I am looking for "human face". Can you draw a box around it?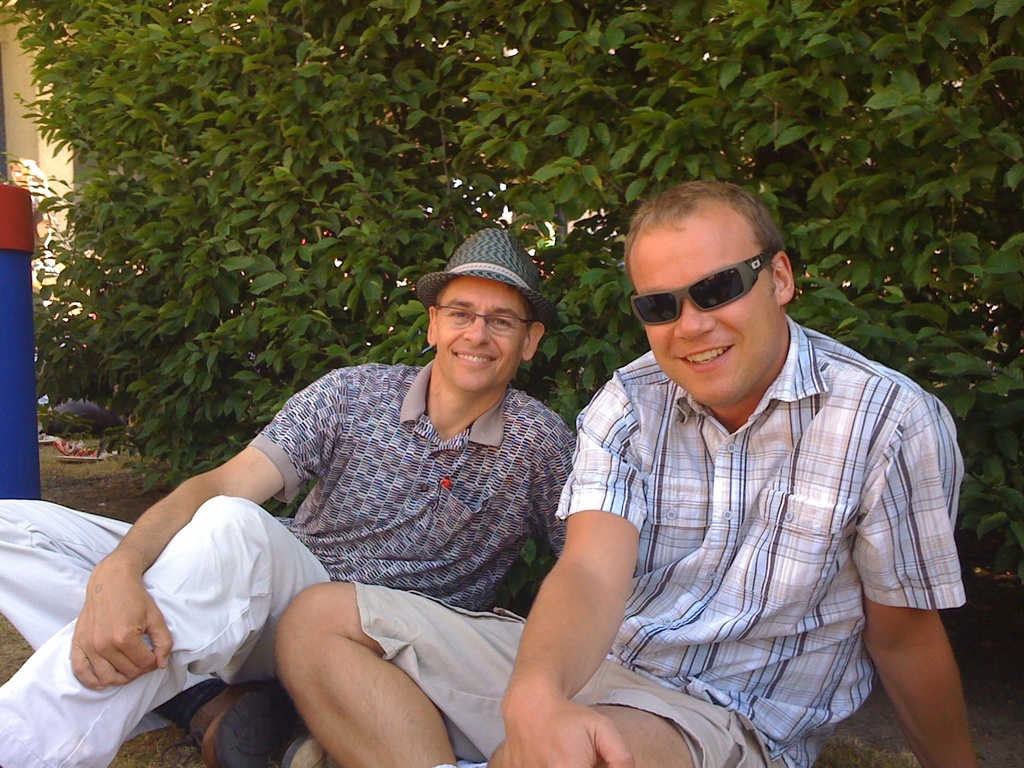
Sure, the bounding box is (620,209,781,406).
